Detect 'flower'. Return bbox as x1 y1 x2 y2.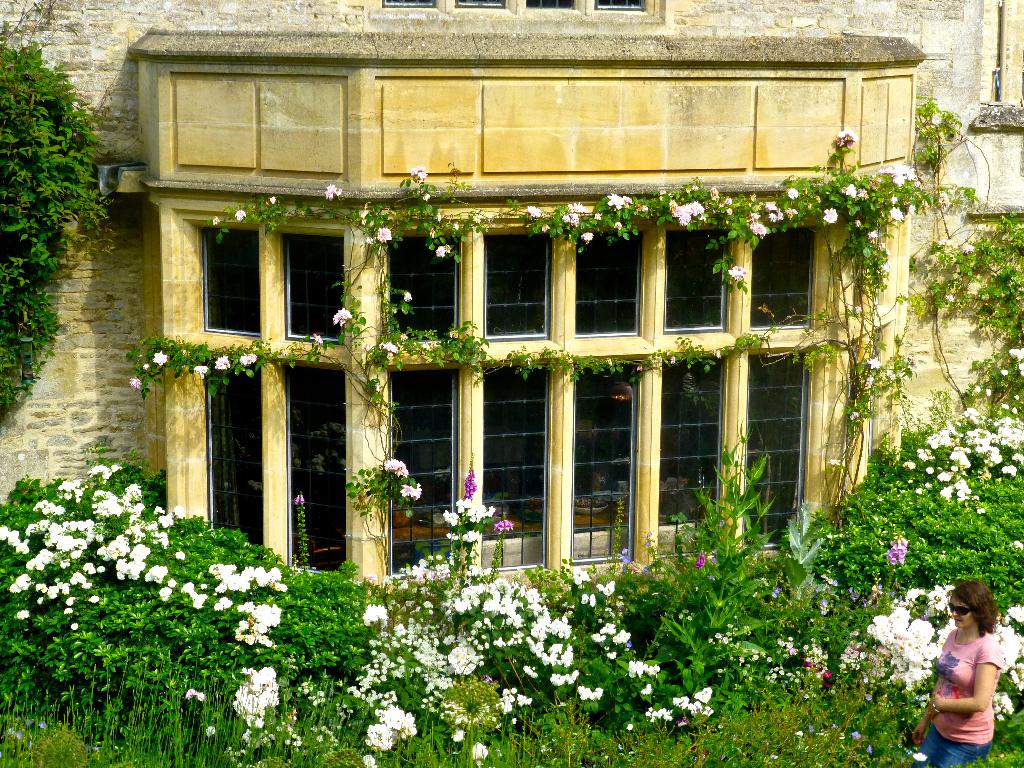
214 355 230 369.
